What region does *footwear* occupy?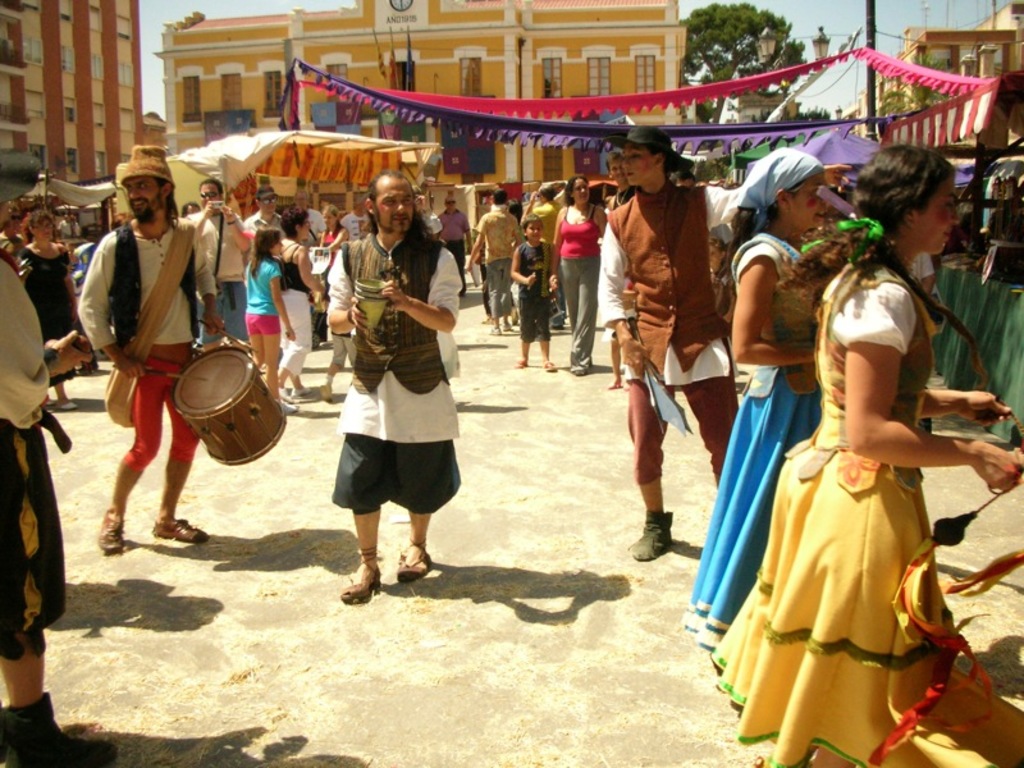
<bbox>329, 530, 424, 603</bbox>.
